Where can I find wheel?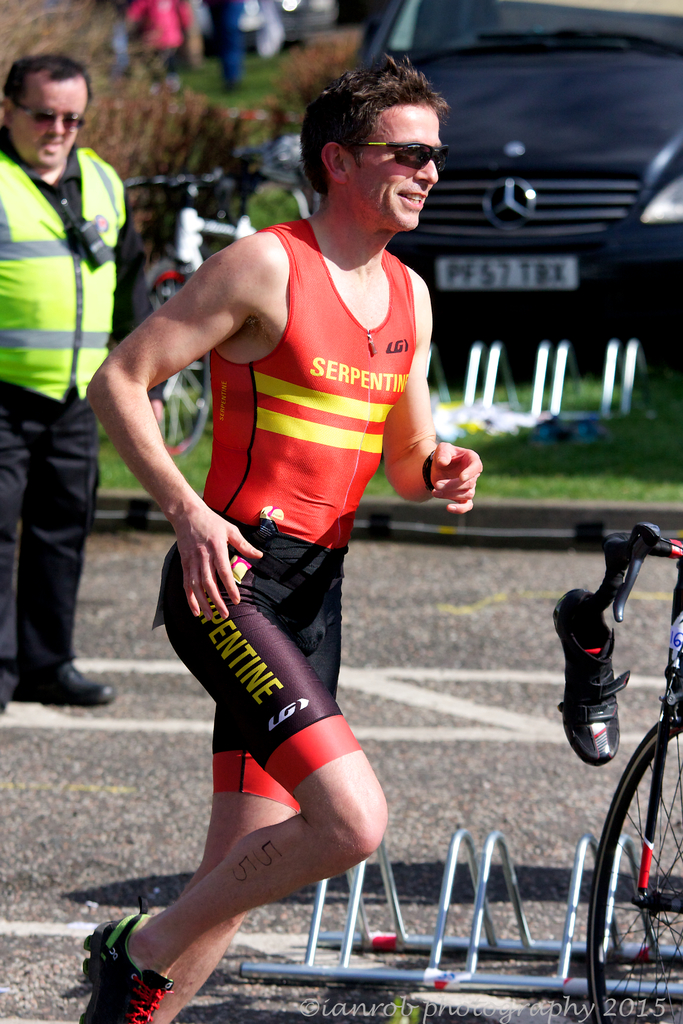
You can find it at {"x1": 588, "y1": 724, "x2": 682, "y2": 1023}.
